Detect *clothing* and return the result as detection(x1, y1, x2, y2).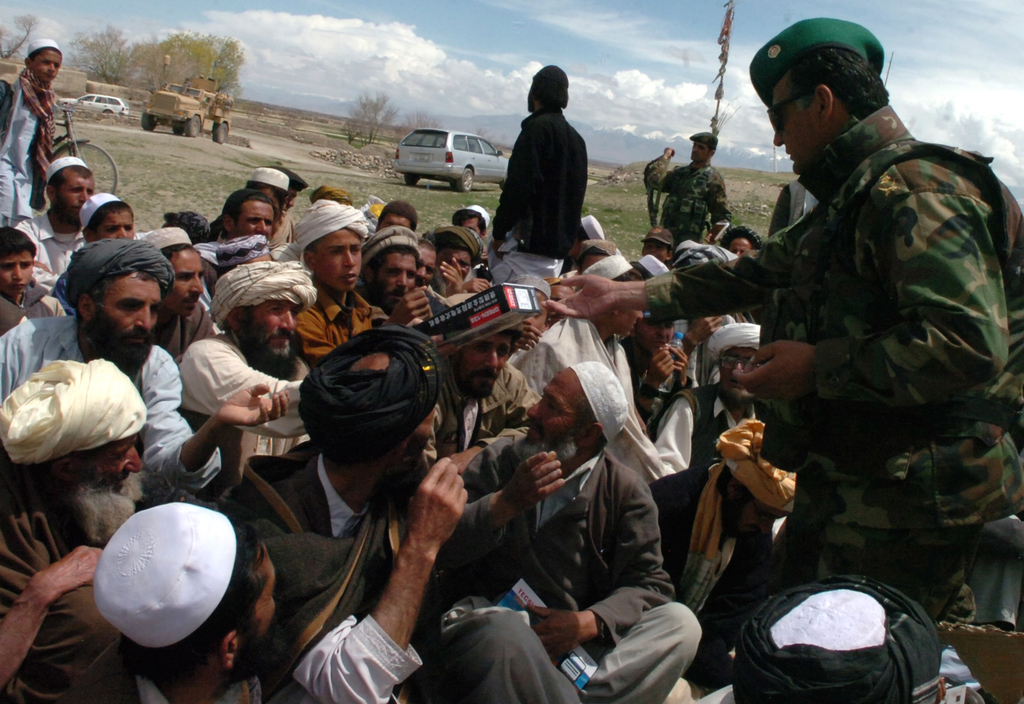
detection(515, 294, 649, 413).
